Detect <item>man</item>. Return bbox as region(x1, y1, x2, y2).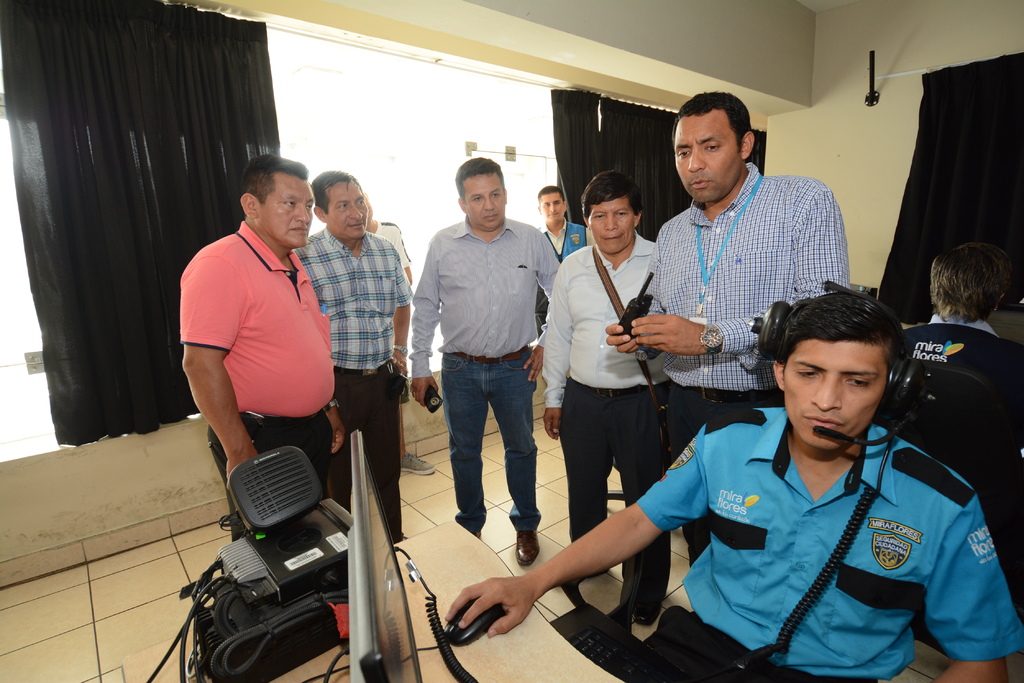
region(179, 150, 344, 544).
